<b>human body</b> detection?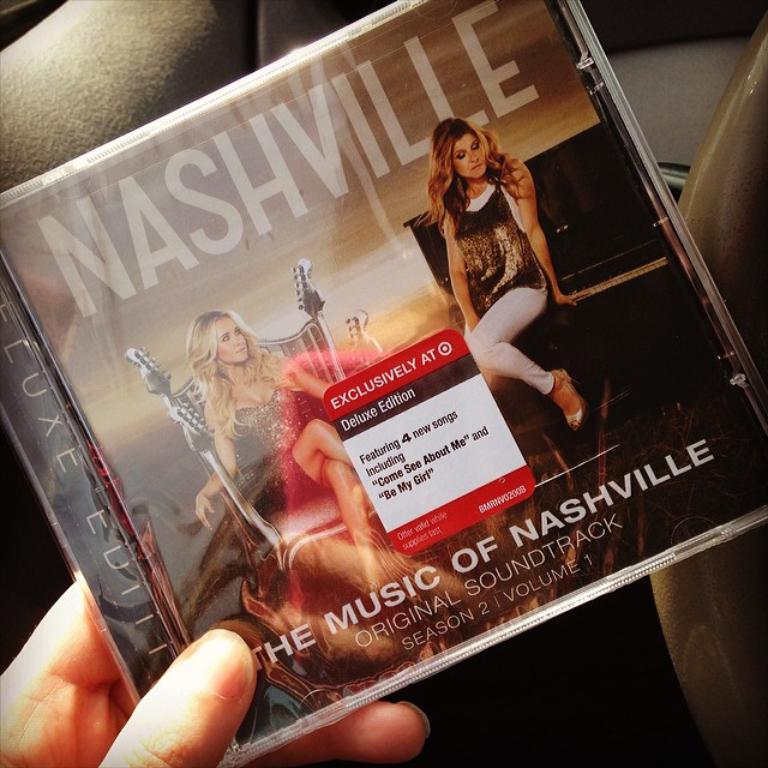
{"left": 194, "top": 310, "right": 367, "bottom": 590}
